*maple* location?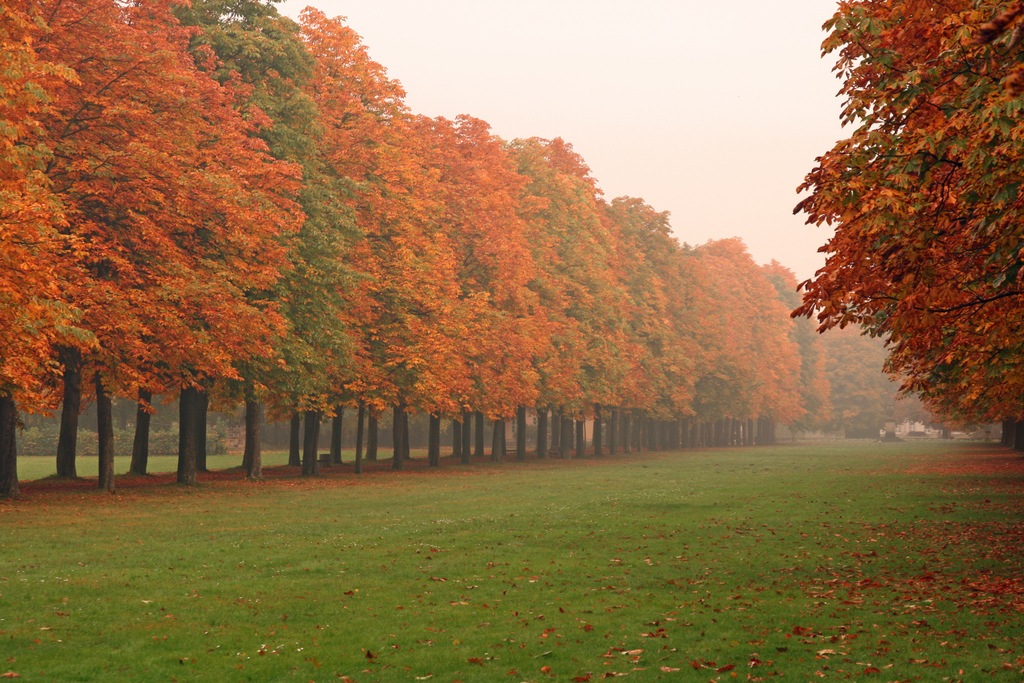
{"left": 4, "top": 461, "right": 1023, "bottom": 677}
